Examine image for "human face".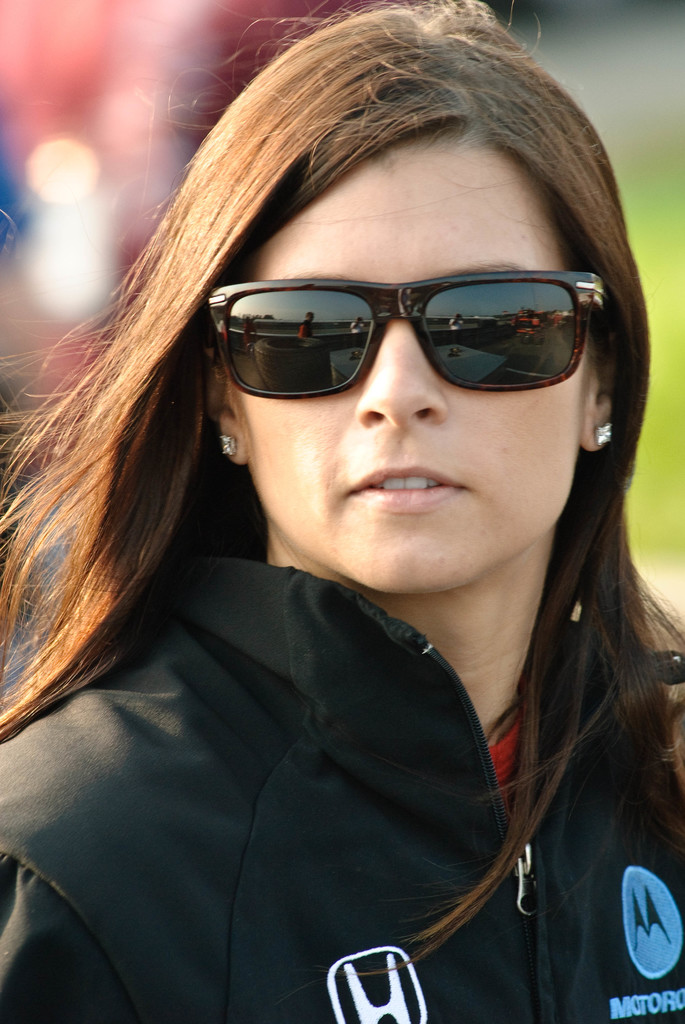
Examination result: (left=239, top=132, right=585, bottom=591).
